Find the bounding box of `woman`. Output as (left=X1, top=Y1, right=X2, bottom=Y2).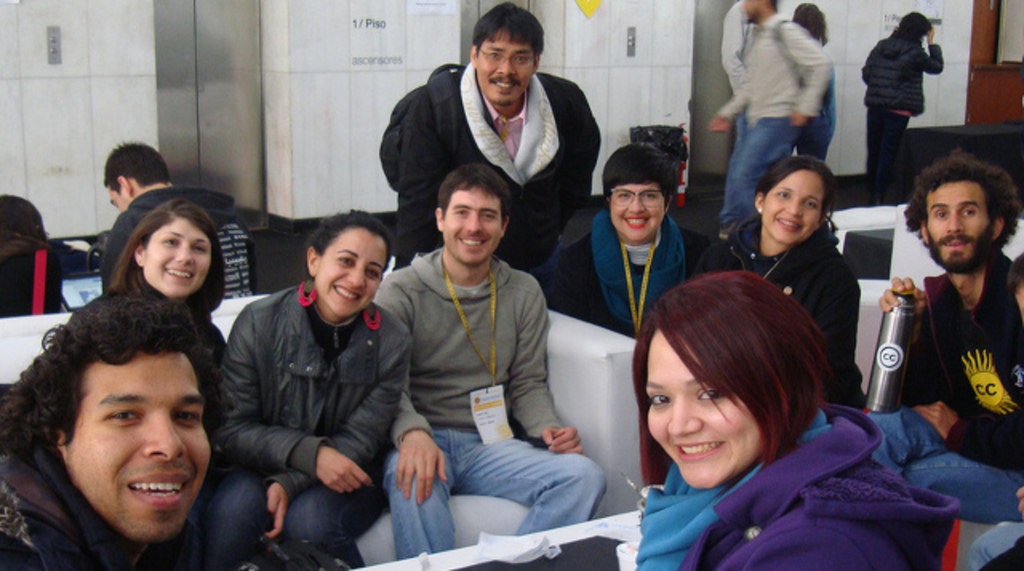
(left=192, top=206, right=410, bottom=569).
